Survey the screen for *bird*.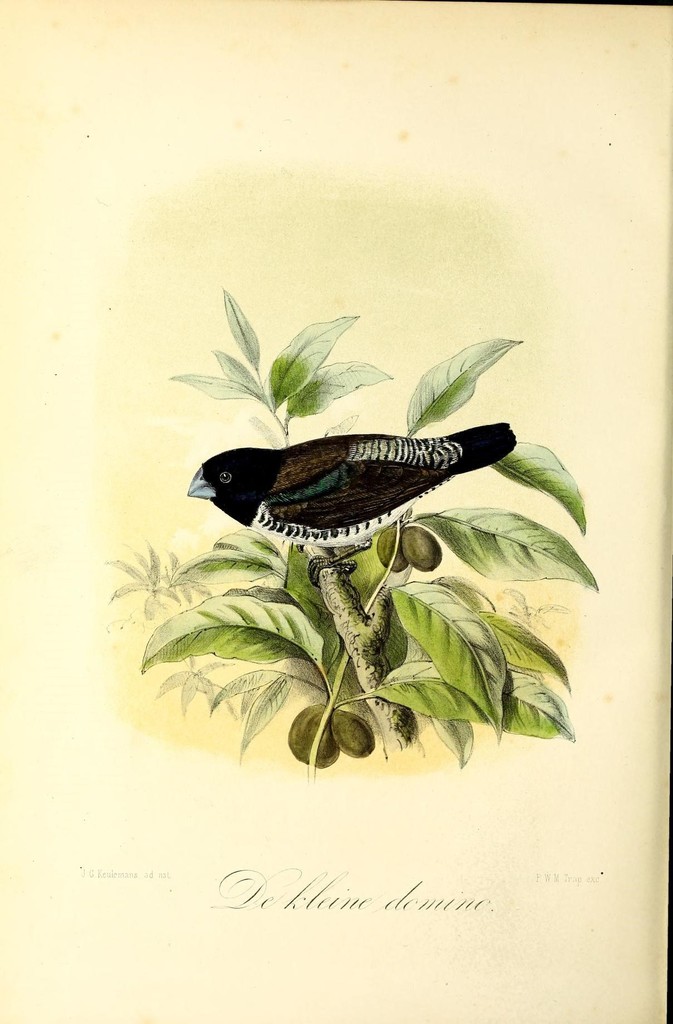
Survey found: {"x1": 178, "y1": 425, "x2": 511, "y2": 543}.
